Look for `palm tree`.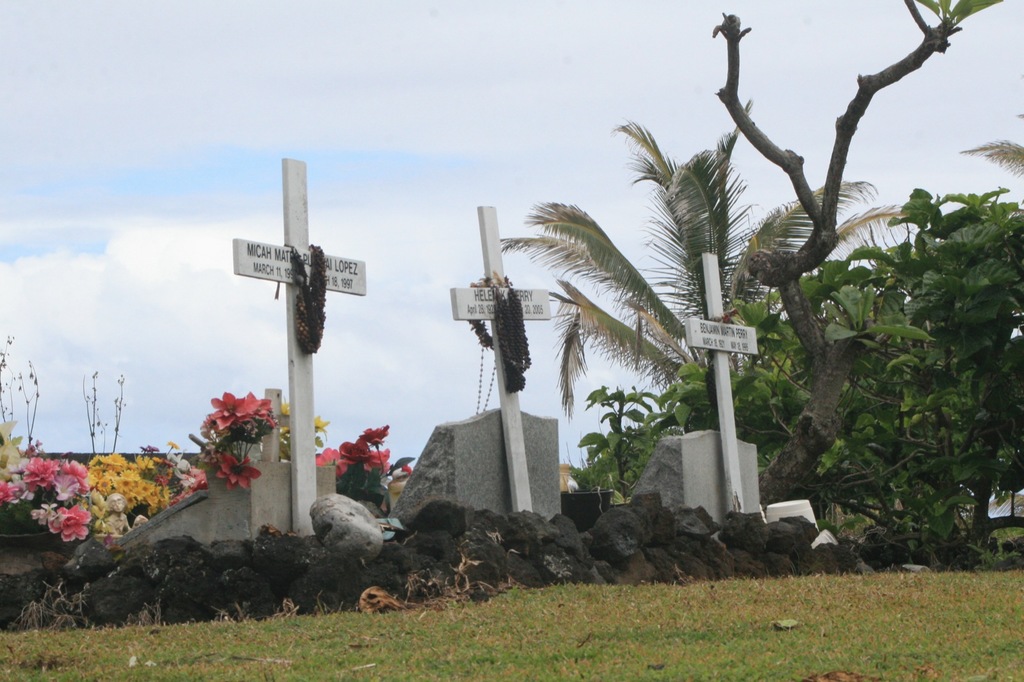
Found: locate(708, 332, 804, 442).
